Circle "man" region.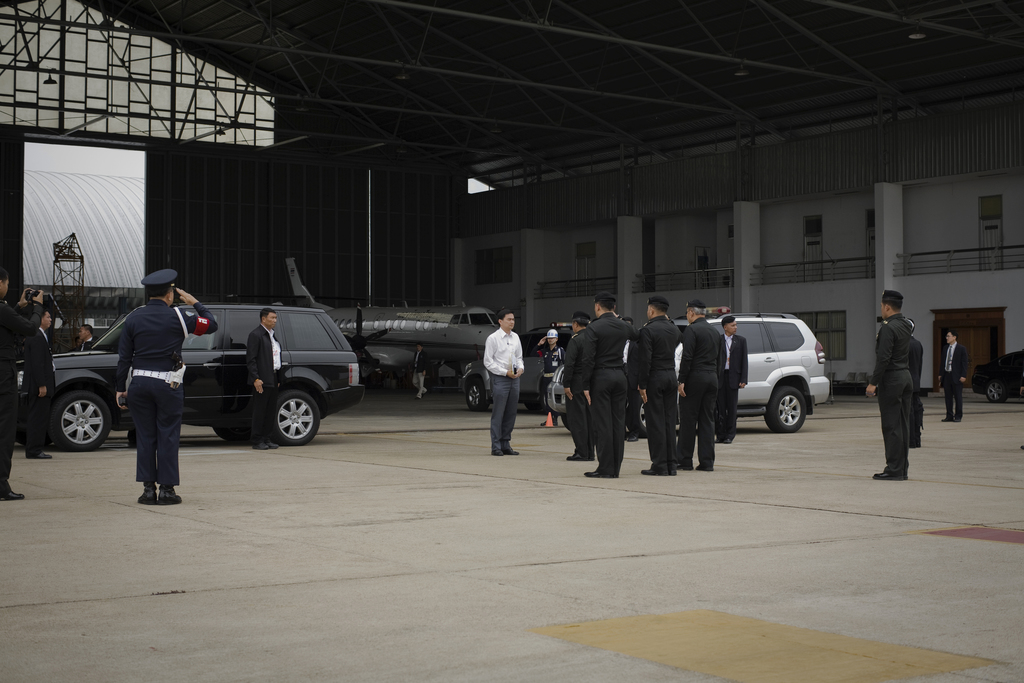
Region: rect(863, 287, 912, 484).
